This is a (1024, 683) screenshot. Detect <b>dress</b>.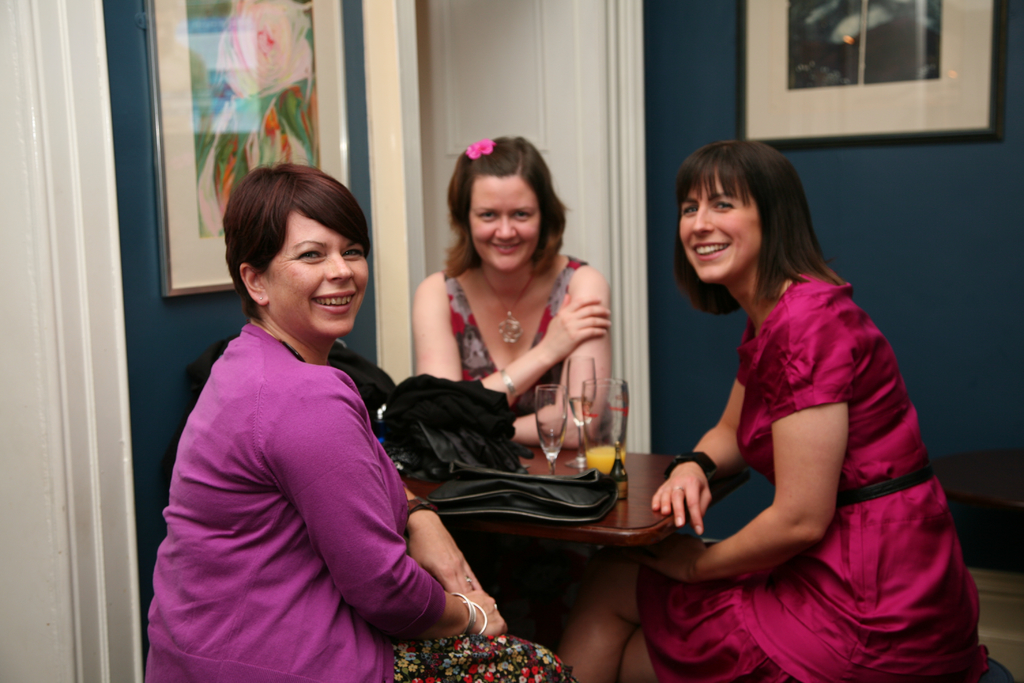
{"x1": 145, "y1": 319, "x2": 578, "y2": 682}.
